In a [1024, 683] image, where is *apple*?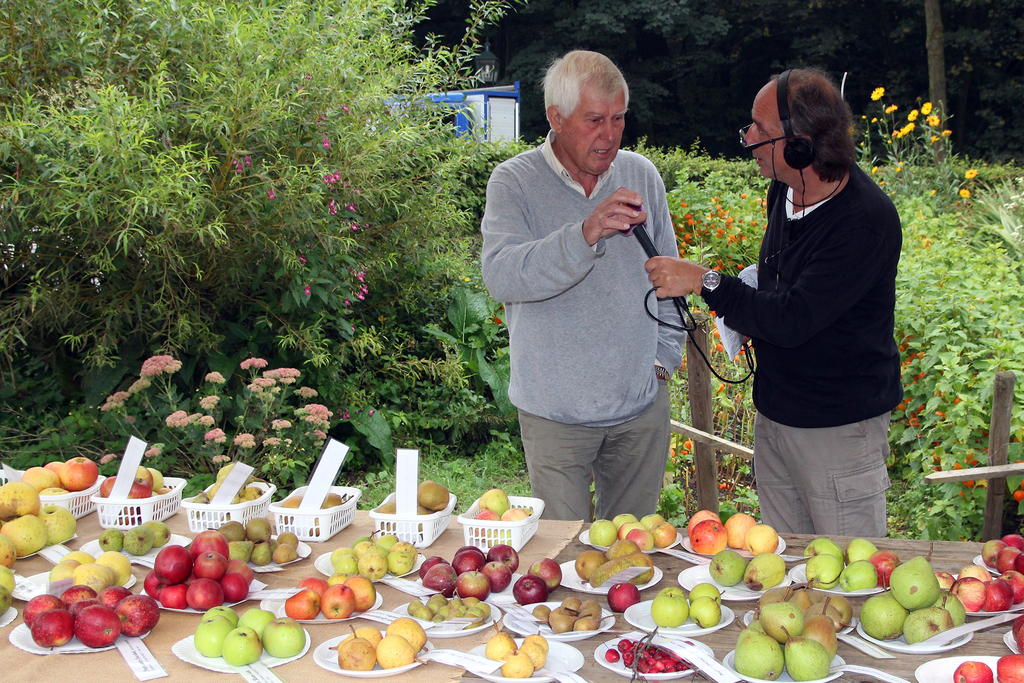
[330, 569, 348, 584].
